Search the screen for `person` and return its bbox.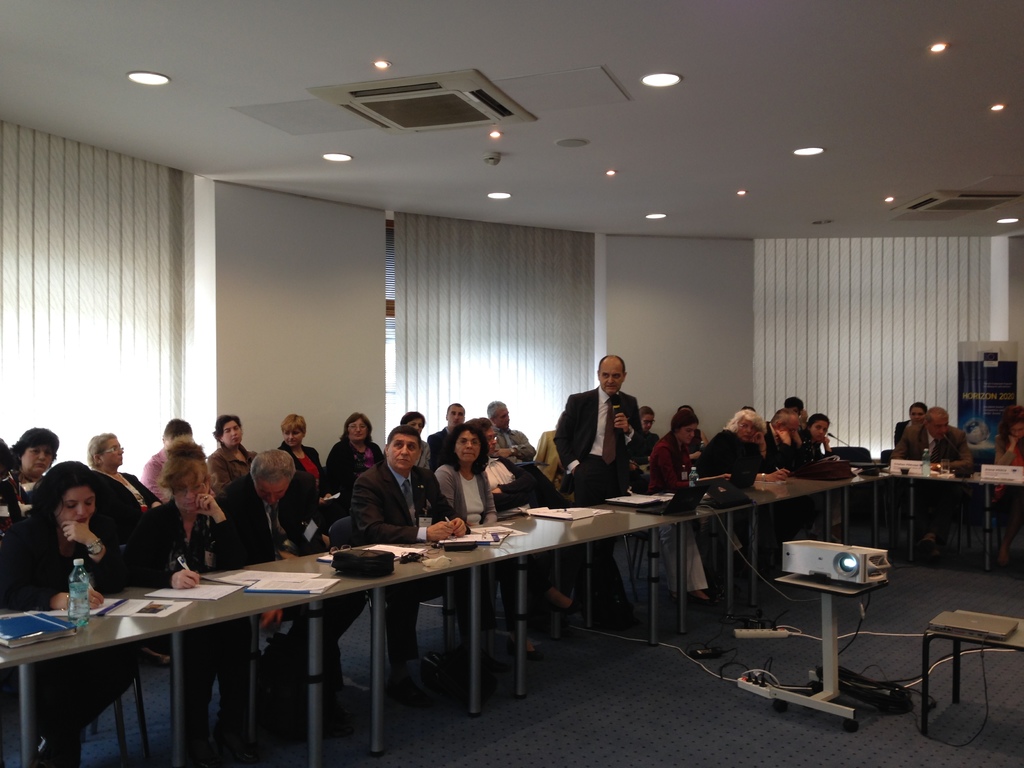
Found: bbox=(556, 352, 650, 522).
